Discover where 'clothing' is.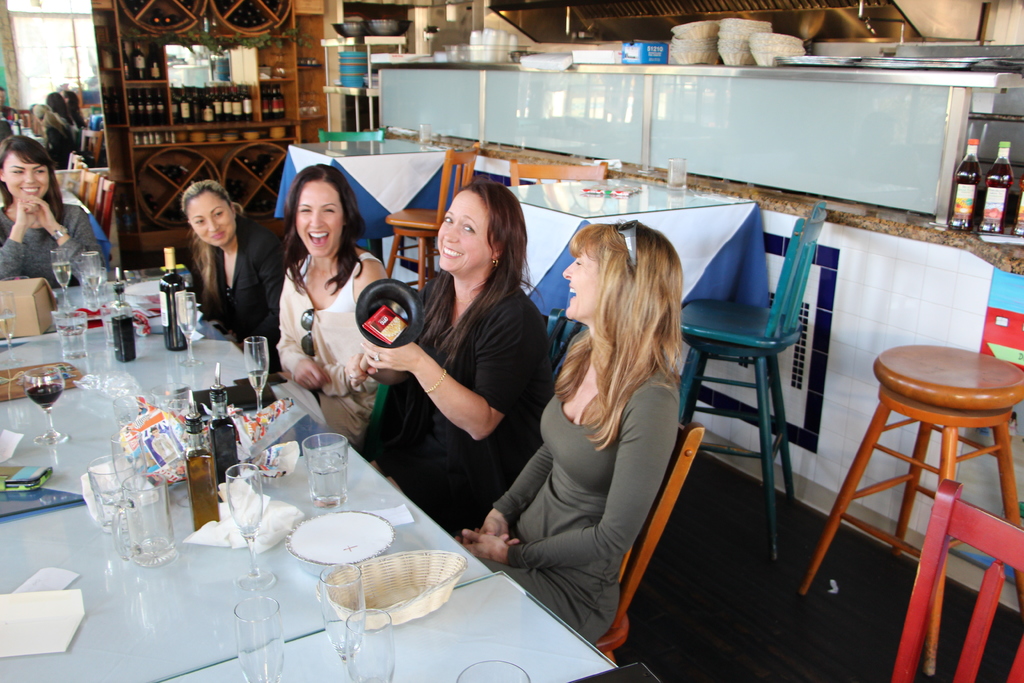
Discovered at <bbox>480, 329, 682, 646</bbox>.
